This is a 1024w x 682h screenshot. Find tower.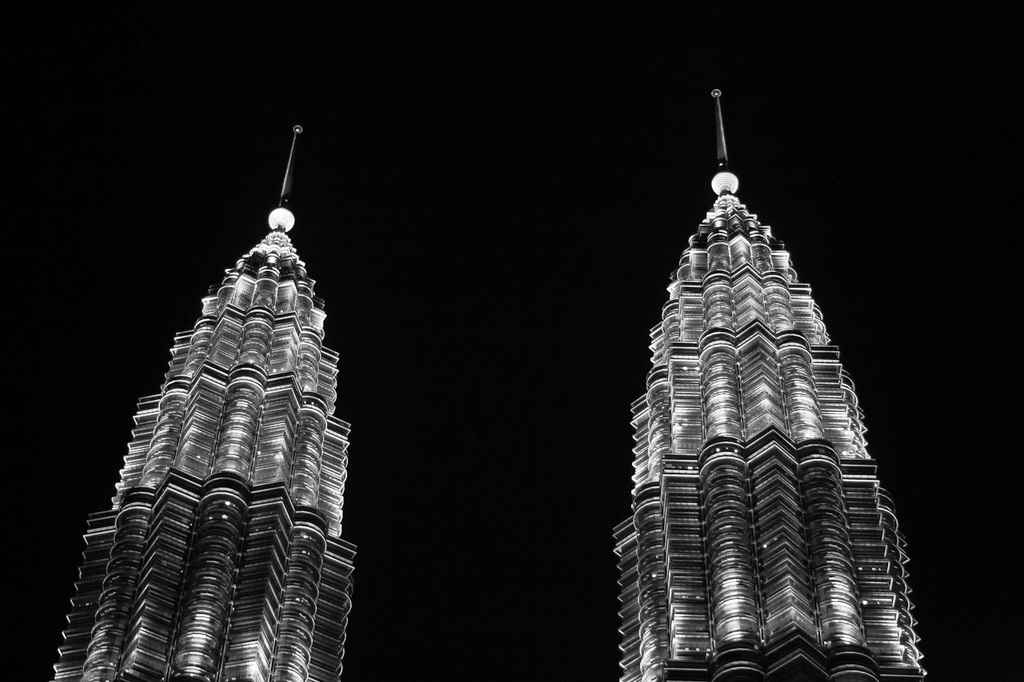
Bounding box: [606,95,929,678].
